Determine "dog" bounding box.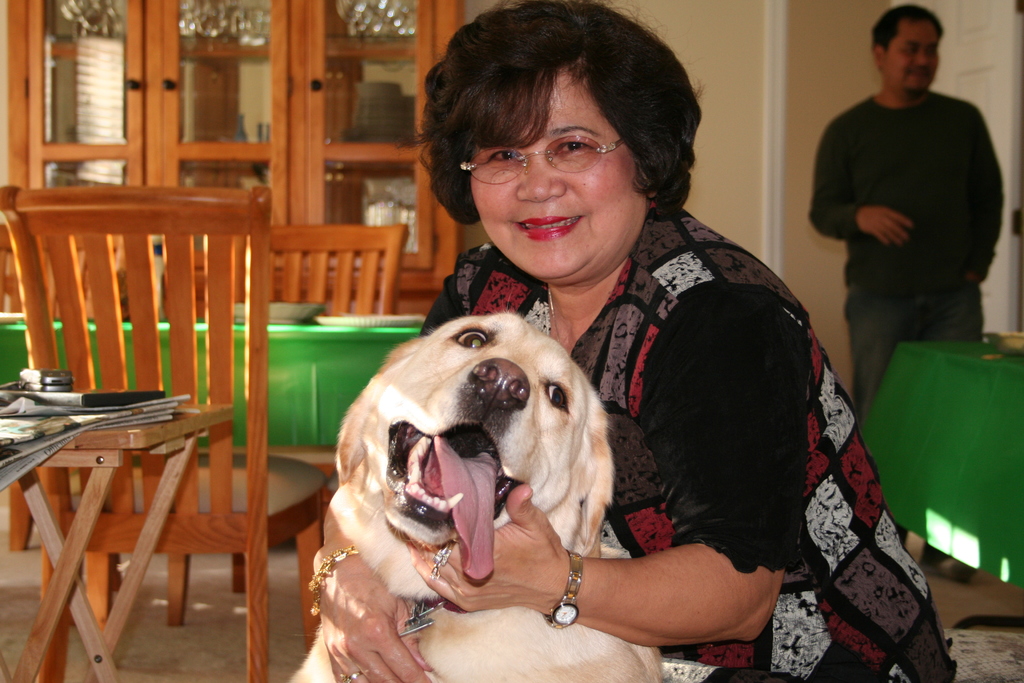
Determined: <bbox>285, 309, 665, 682</bbox>.
